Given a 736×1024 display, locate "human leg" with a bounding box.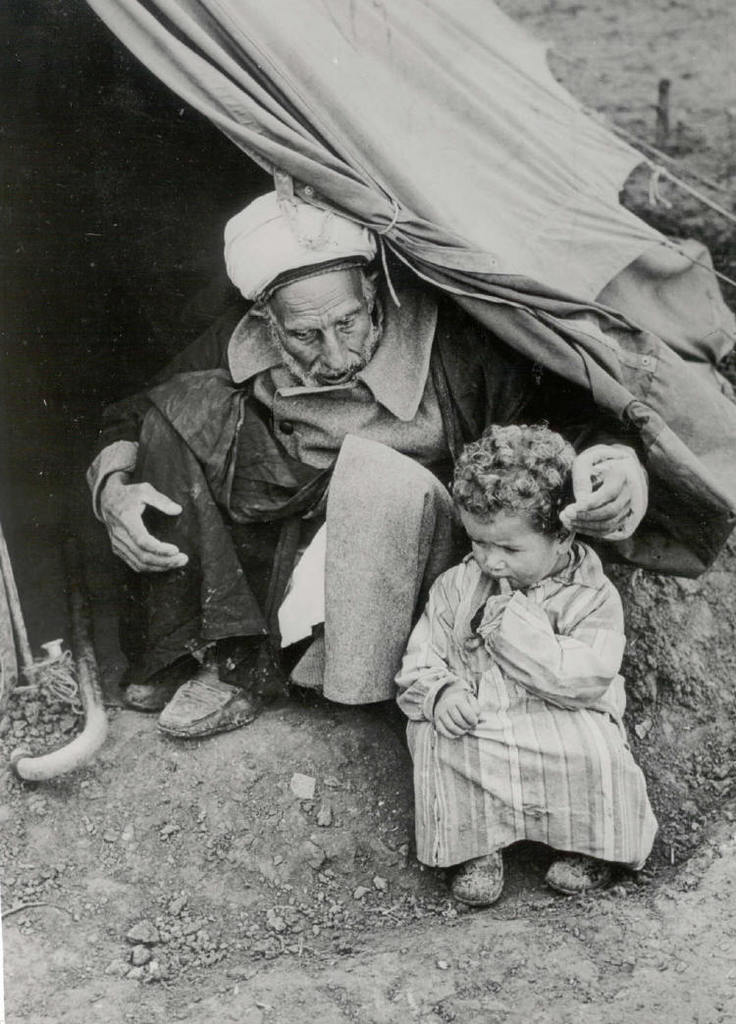
Located: region(129, 404, 291, 741).
